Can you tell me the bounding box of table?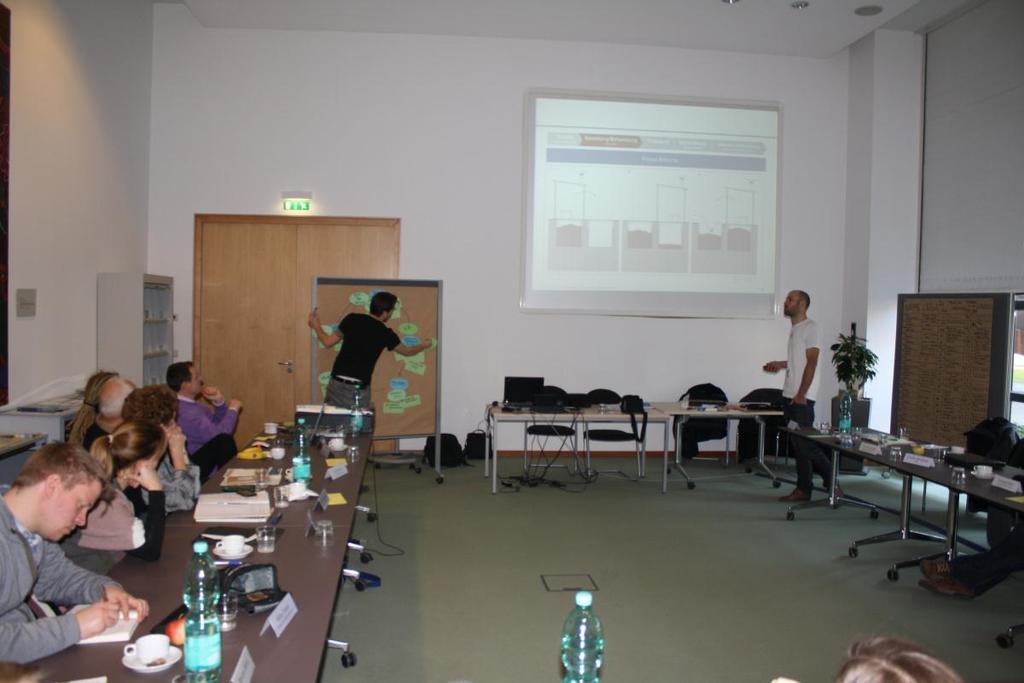
x1=485 y1=395 x2=665 y2=491.
